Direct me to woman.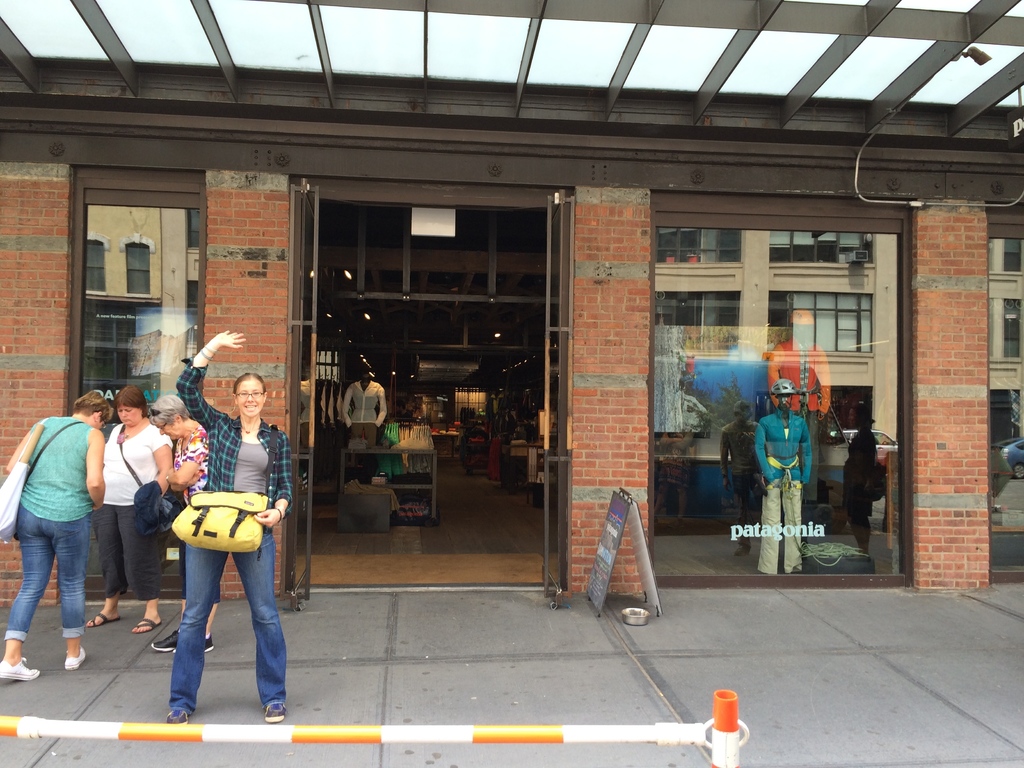
Direction: [left=149, top=397, right=219, bottom=648].
